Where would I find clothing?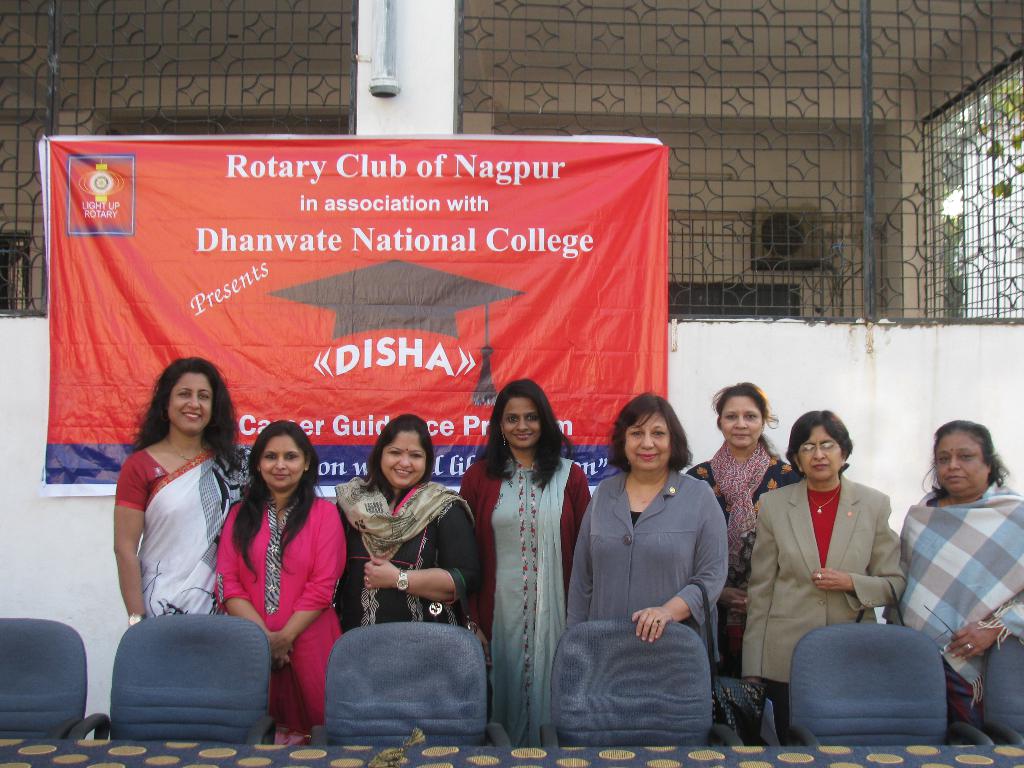
At pyautogui.locateOnScreen(690, 456, 794, 659).
